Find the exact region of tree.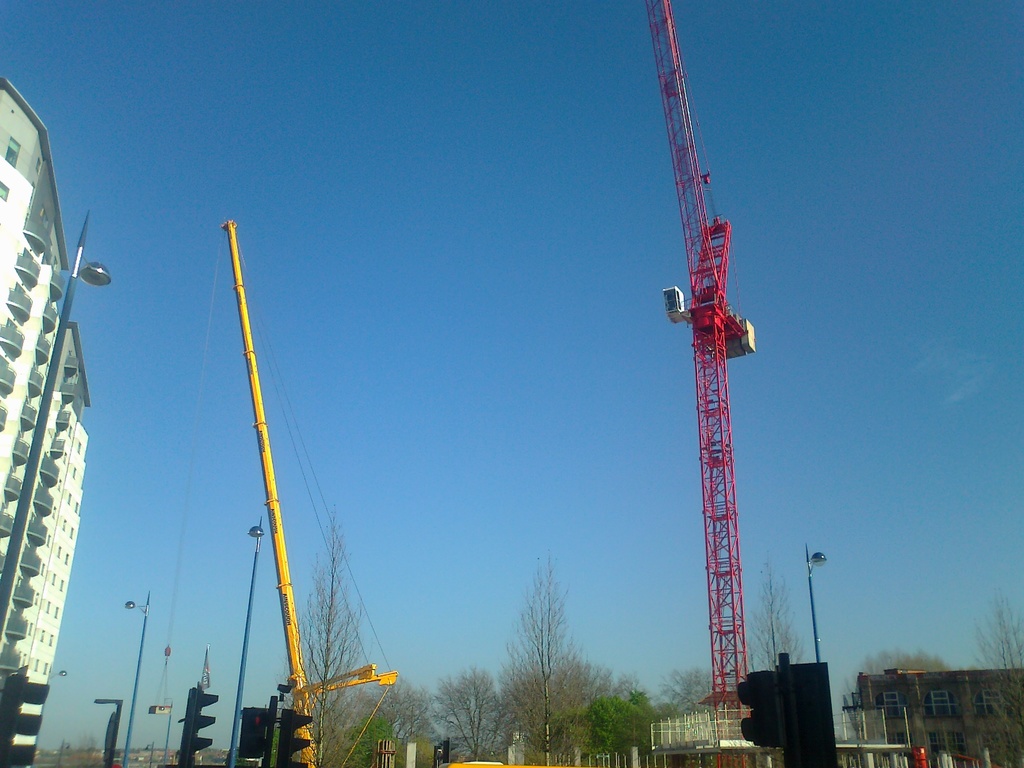
Exact region: left=847, top=643, right=959, bottom=682.
